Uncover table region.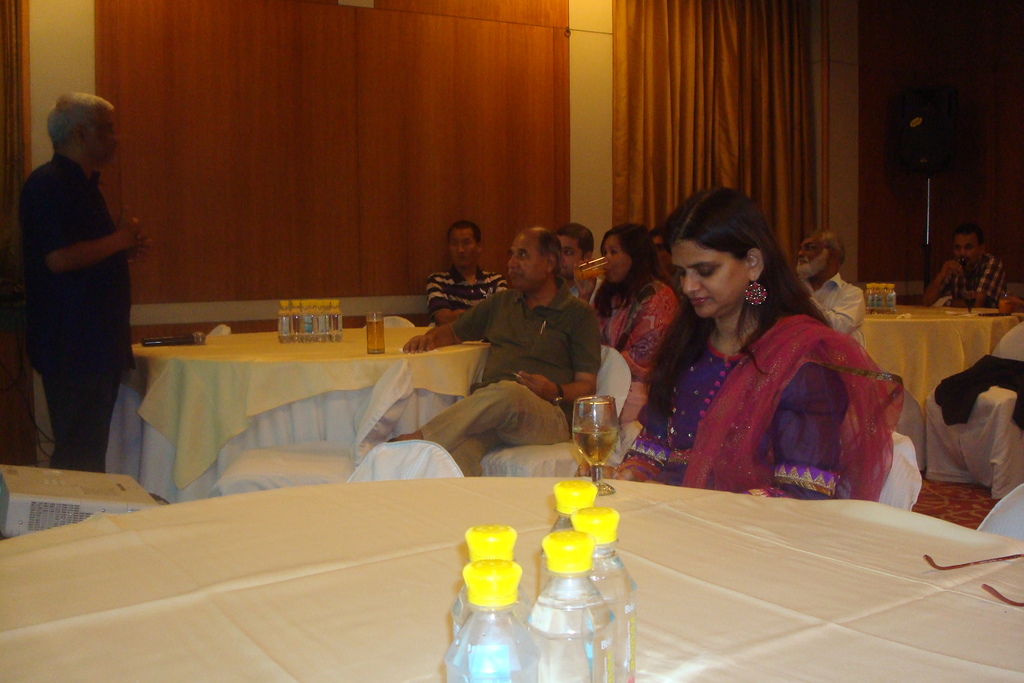
Uncovered: <region>100, 327, 493, 502</region>.
